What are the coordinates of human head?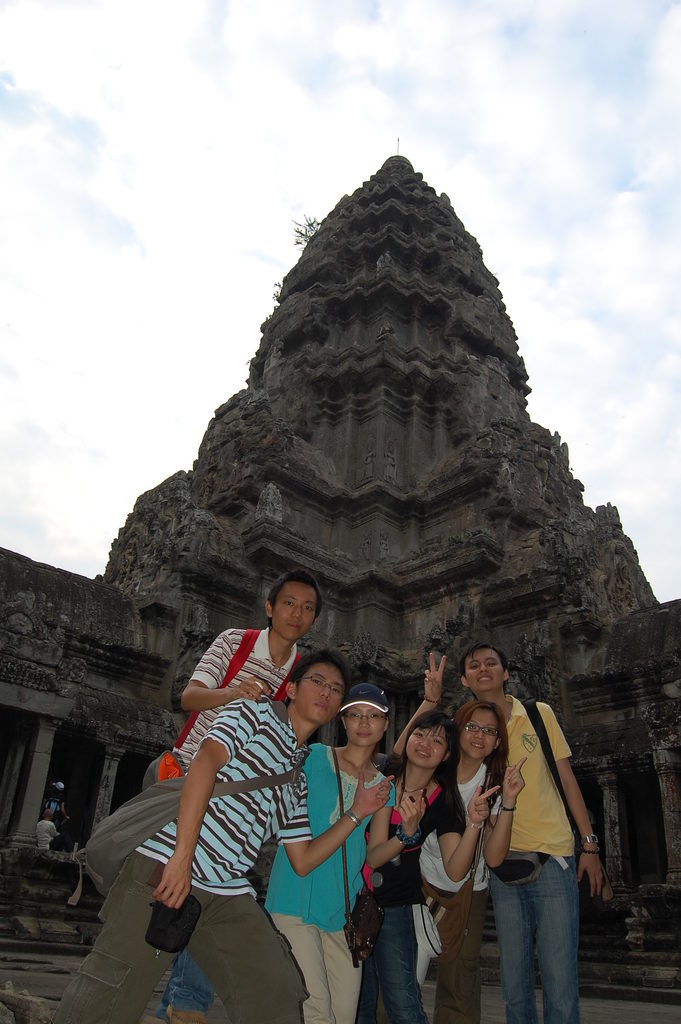
box(408, 712, 452, 767).
